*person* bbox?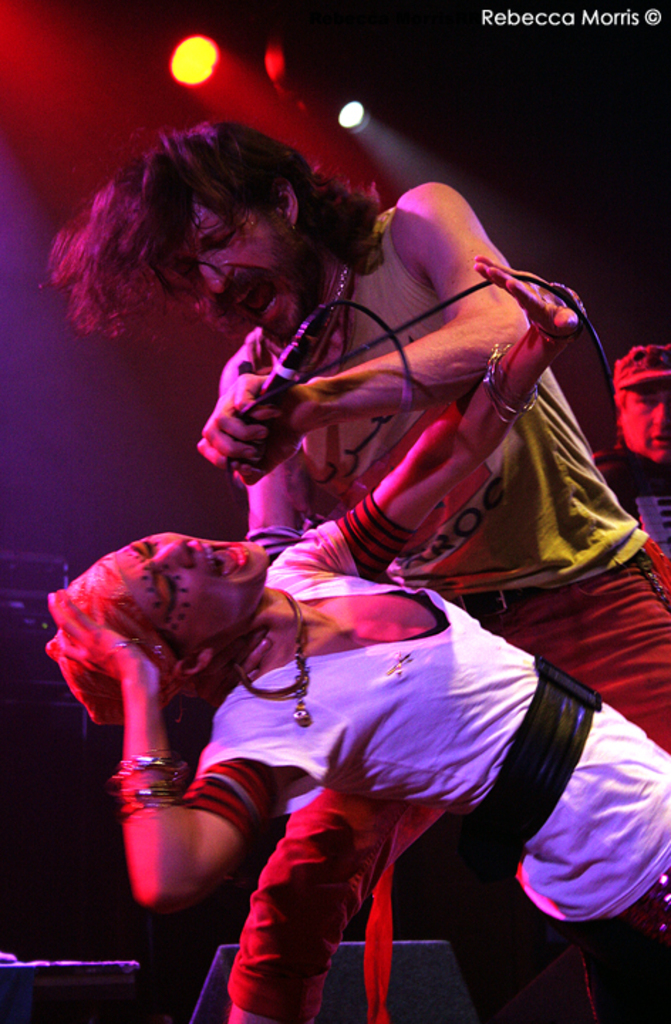
rect(41, 259, 670, 967)
